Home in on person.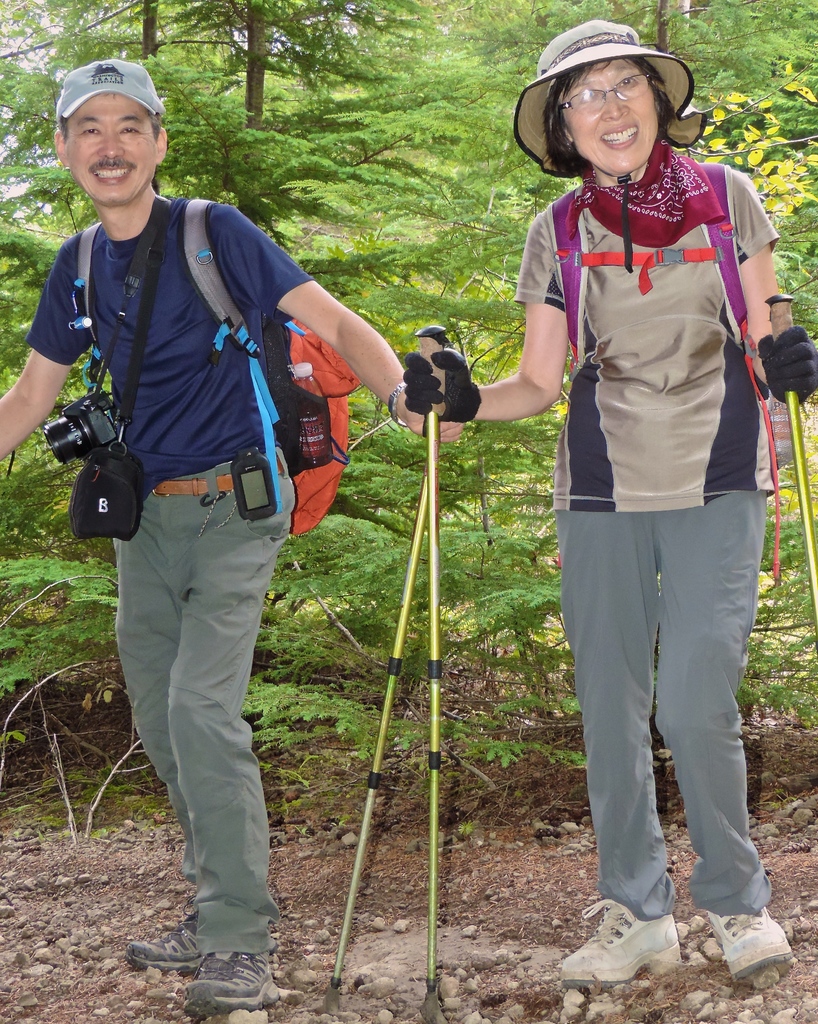
Homed in at BBox(0, 57, 468, 1020).
